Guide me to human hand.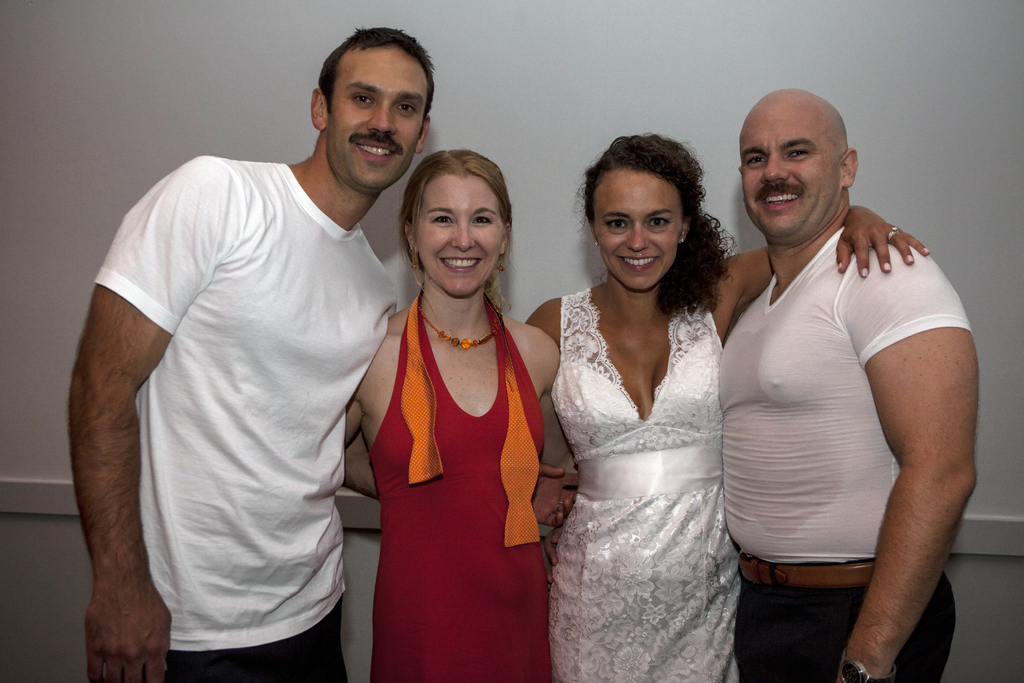
Guidance: [left=542, top=528, right=564, bottom=587].
